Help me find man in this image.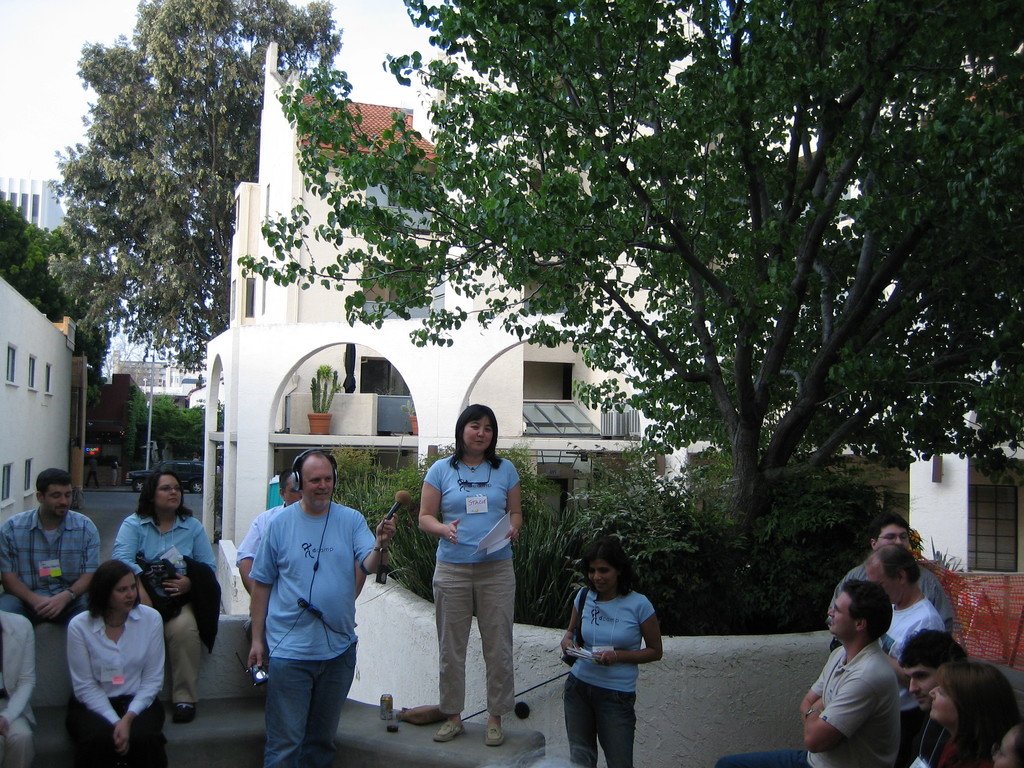
Found it: (0, 606, 36, 767).
